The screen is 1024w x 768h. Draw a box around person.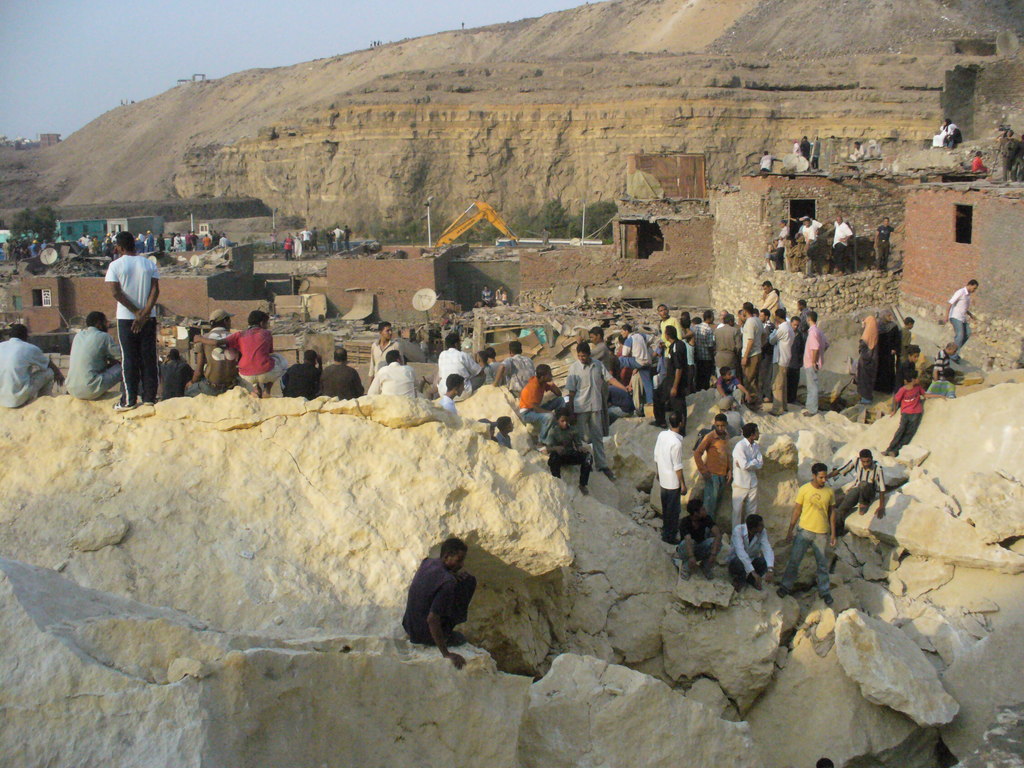
box=[540, 225, 551, 247].
